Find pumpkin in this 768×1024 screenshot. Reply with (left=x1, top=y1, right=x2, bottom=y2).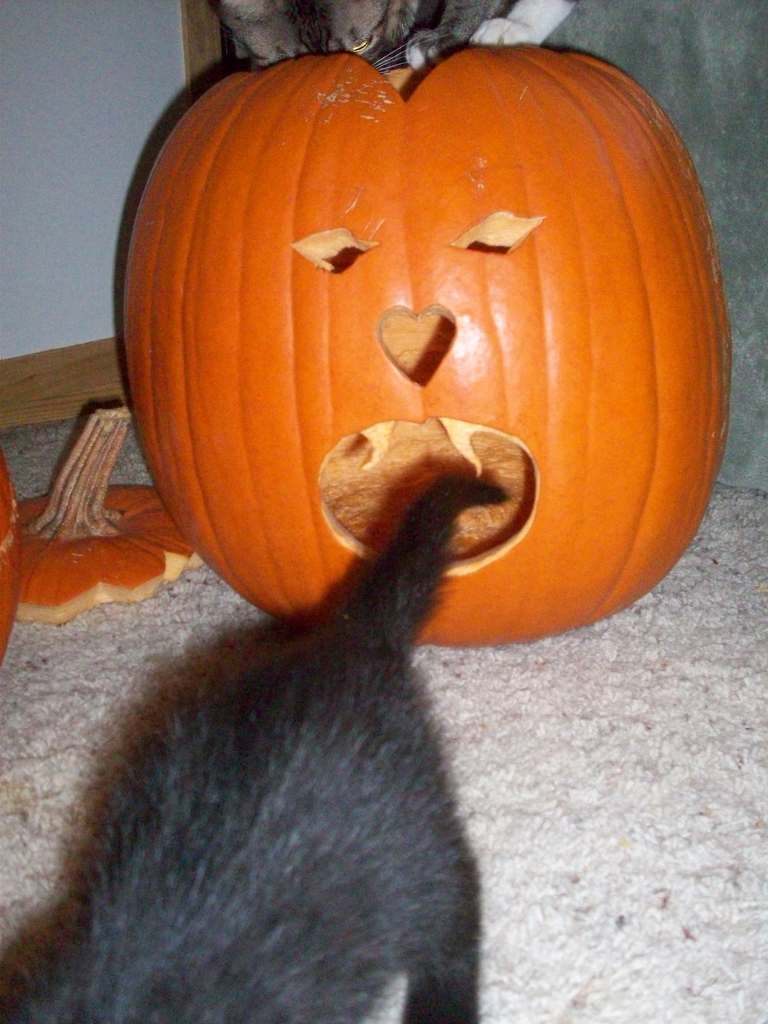
(left=17, top=405, right=200, bottom=632).
